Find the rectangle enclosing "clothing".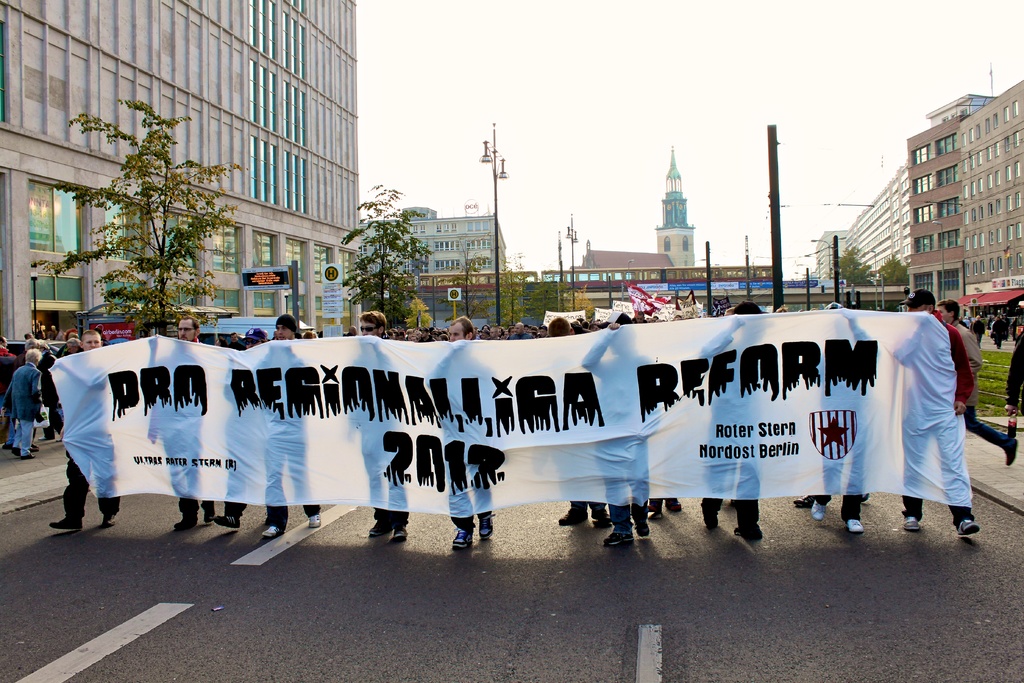
x1=372, y1=507, x2=391, y2=528.
